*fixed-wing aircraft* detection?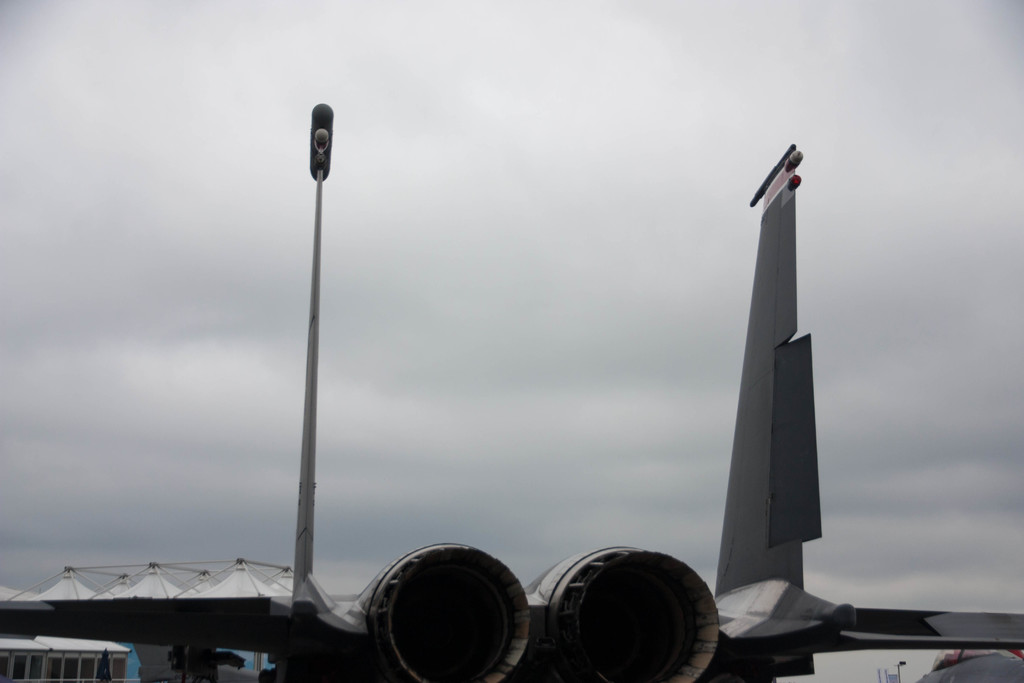
[0,138,1023,682]
